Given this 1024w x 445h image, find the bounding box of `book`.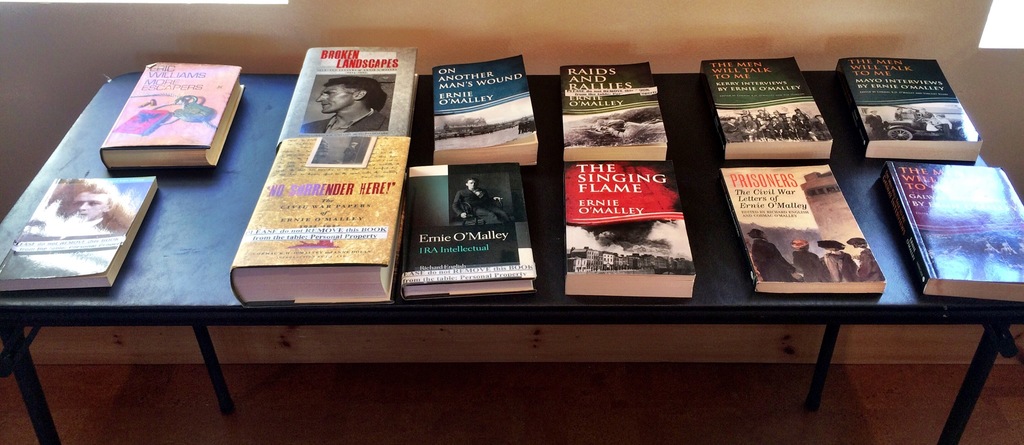
detection(561, 161, 692, 294).
